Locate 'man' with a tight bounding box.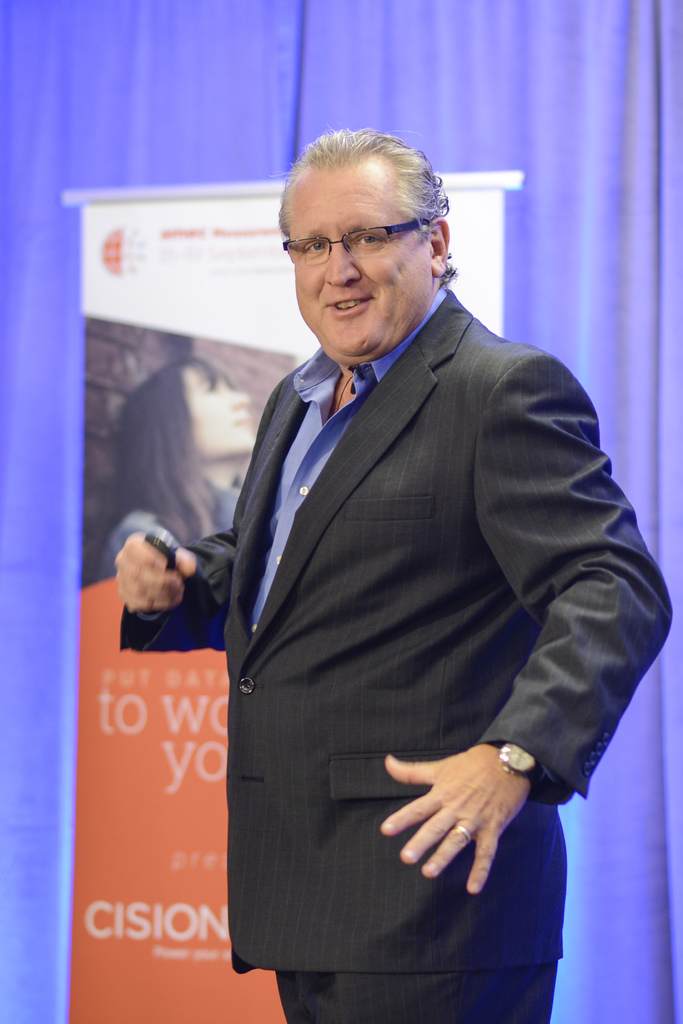
(left=176, top=126, right=641, bottom=1009).
